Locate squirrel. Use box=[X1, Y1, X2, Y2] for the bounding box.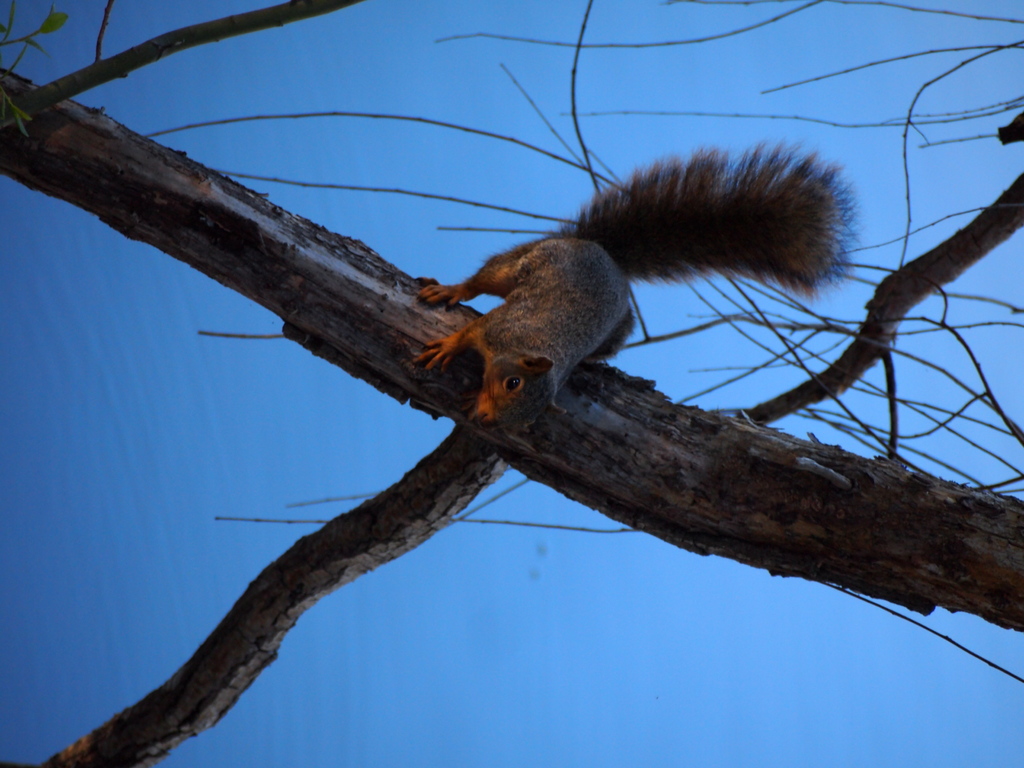
box=[402, 137, 855, 442].
